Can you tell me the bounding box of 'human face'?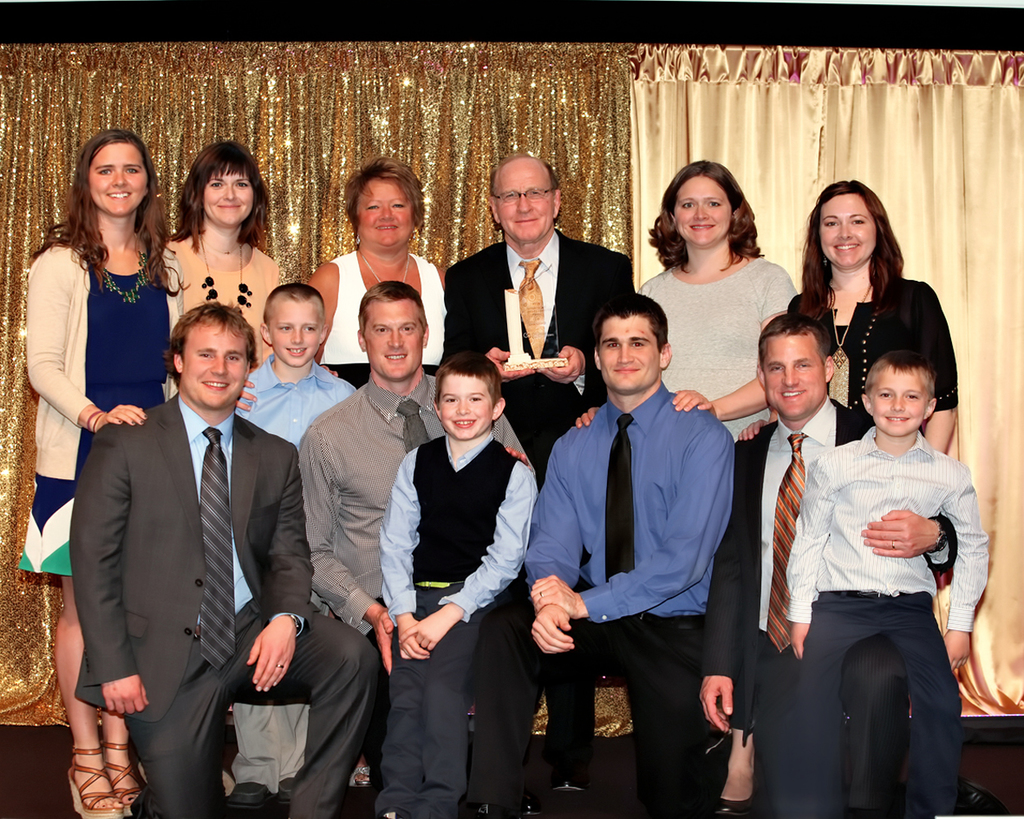
l=202, t=164, r=251, b=218.
